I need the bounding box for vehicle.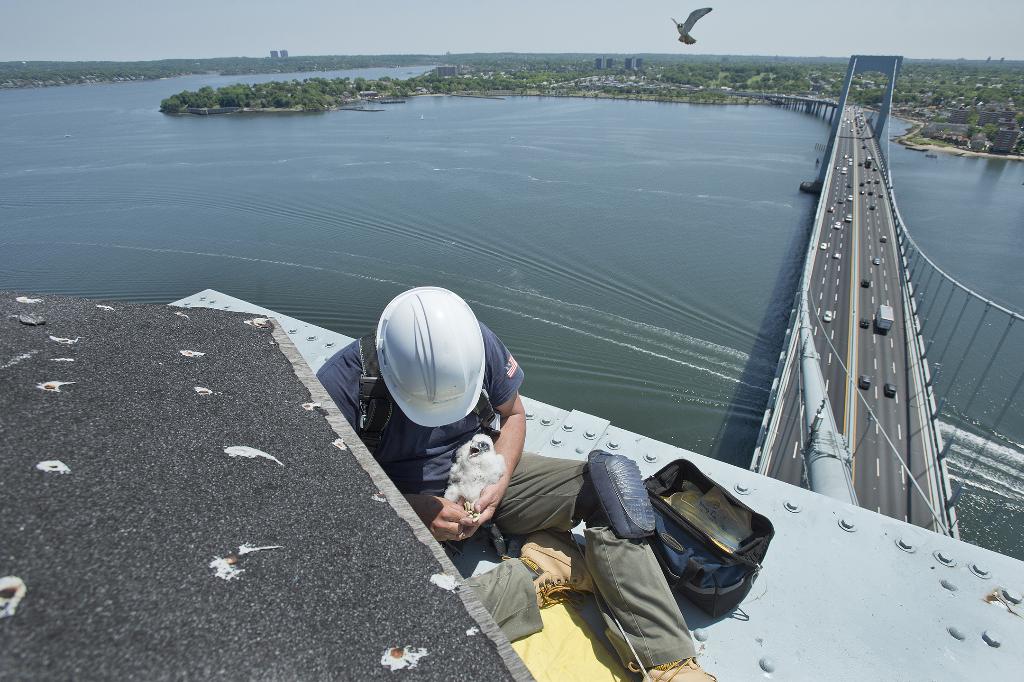
Here it is: <region>822, 310, 833, 322</region>.
